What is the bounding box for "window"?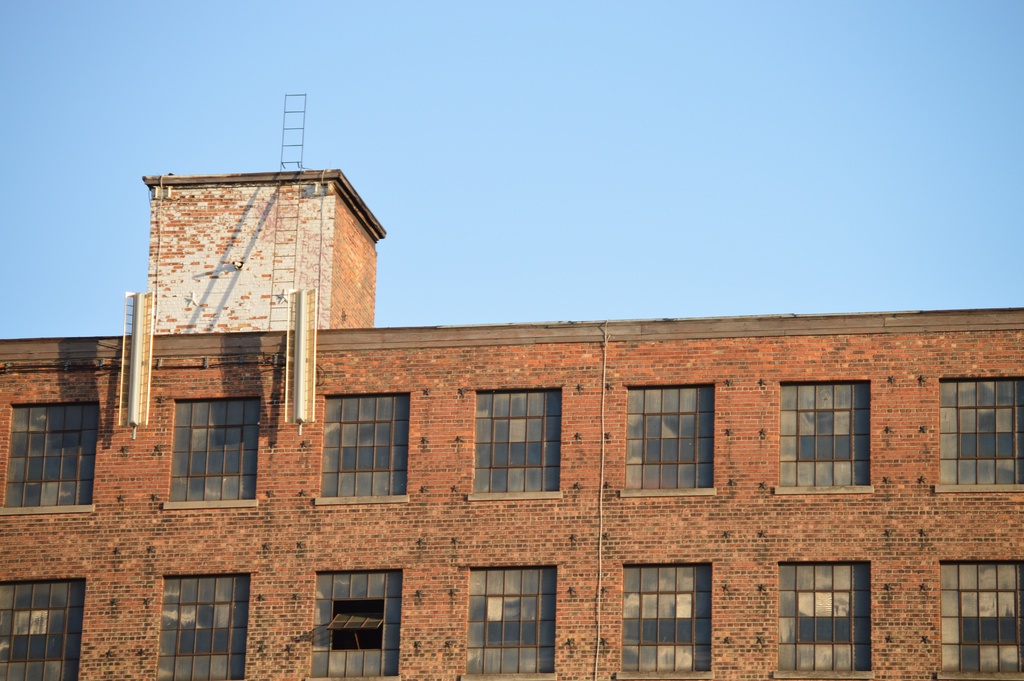
bbox=(308, 571, 404, 679).
